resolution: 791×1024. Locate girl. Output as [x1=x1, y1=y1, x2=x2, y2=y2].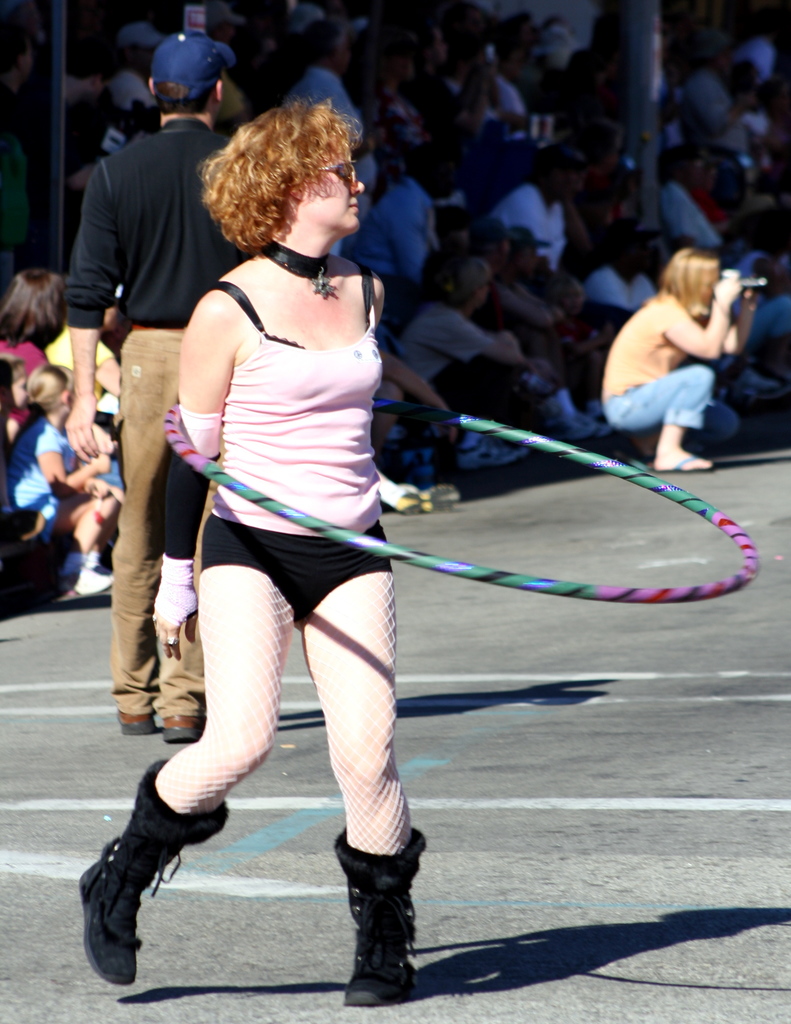
[x1=4, y1=366, x2=128, y2=609].
